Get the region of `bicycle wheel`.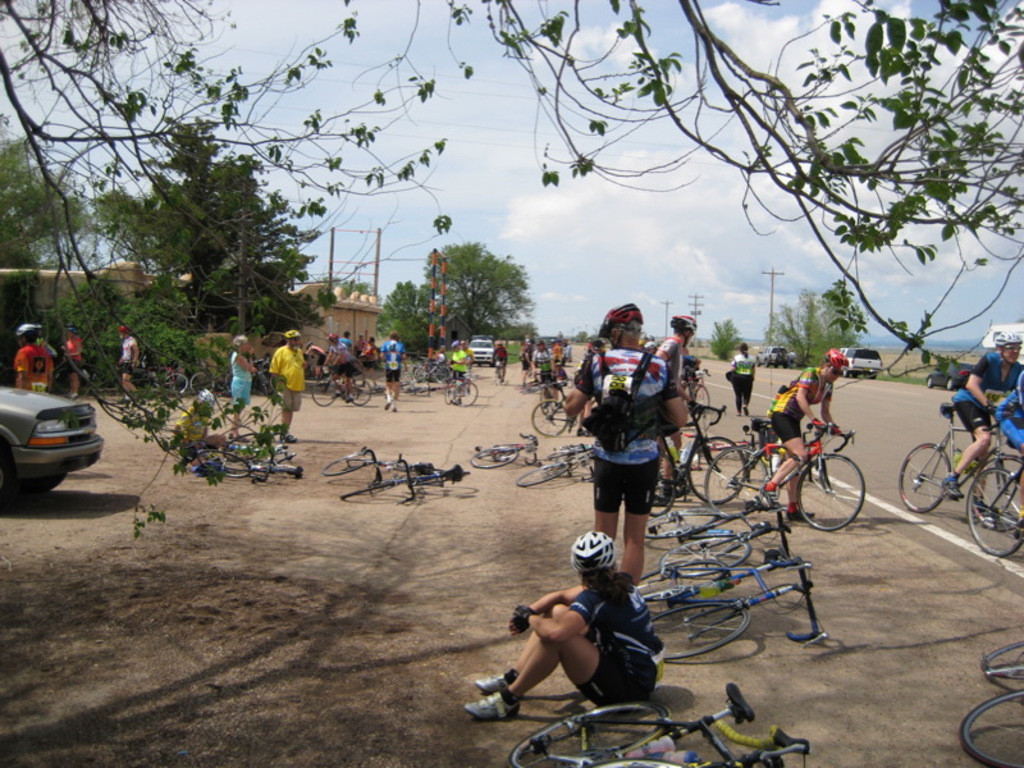
(left=186, top=358, right=219, bottom=402).
